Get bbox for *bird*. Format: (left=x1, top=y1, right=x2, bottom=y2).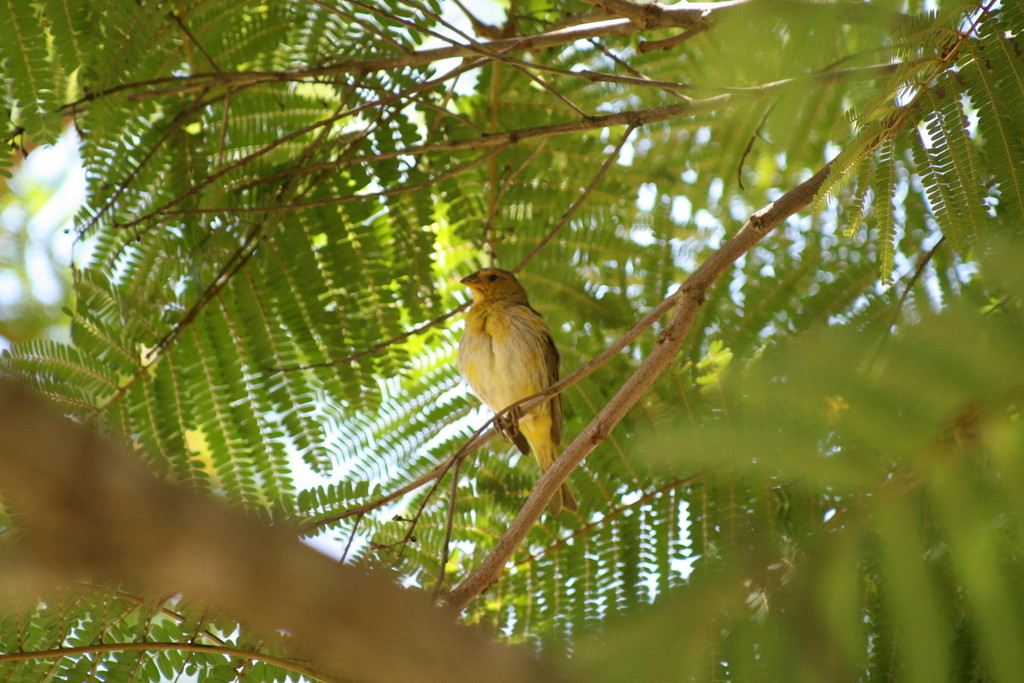
(left=444, top=252, right=586, bottom=540).
